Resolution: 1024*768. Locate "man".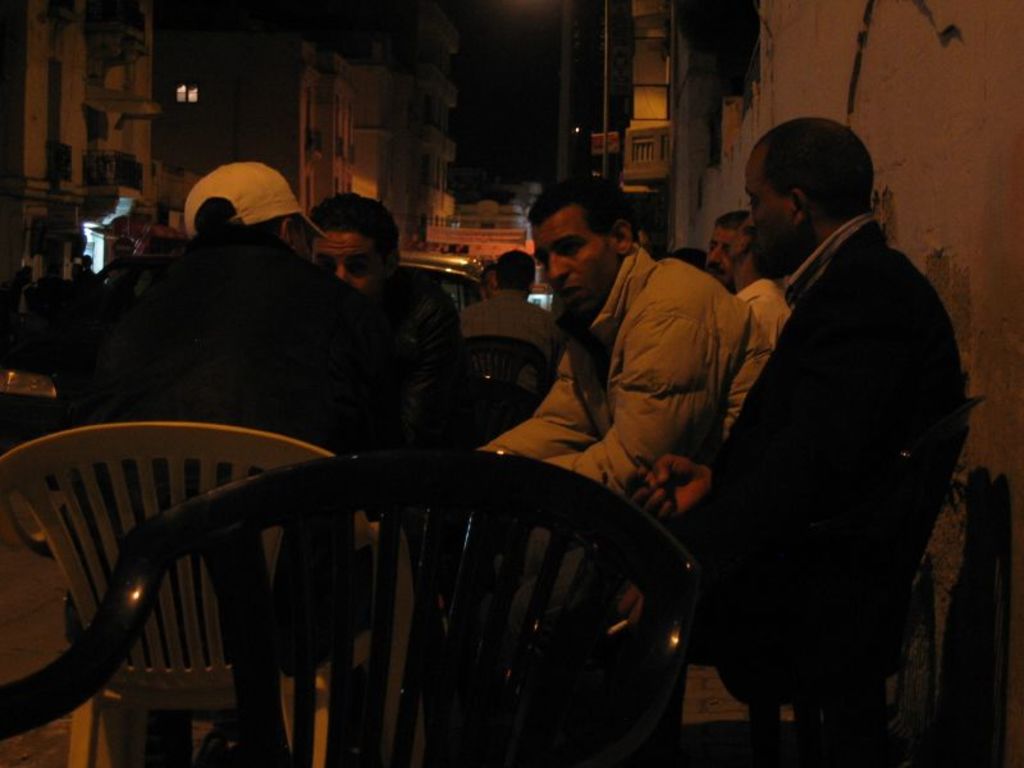
l=513, t=116, r=968, b=751.
